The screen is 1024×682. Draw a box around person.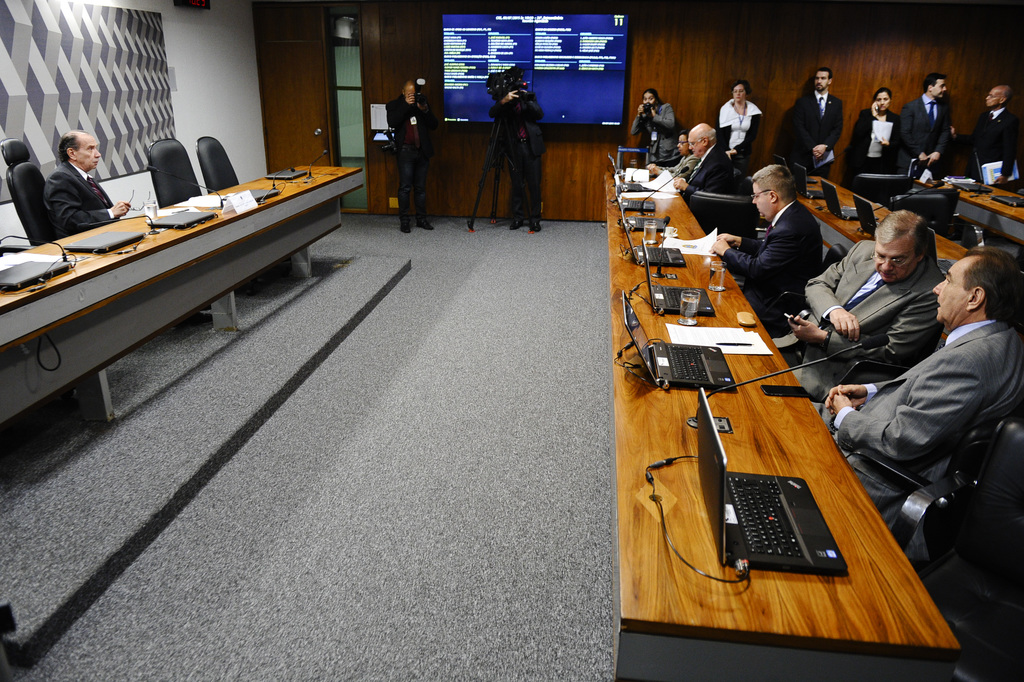
bbox=(652, 132, 700, 182).
